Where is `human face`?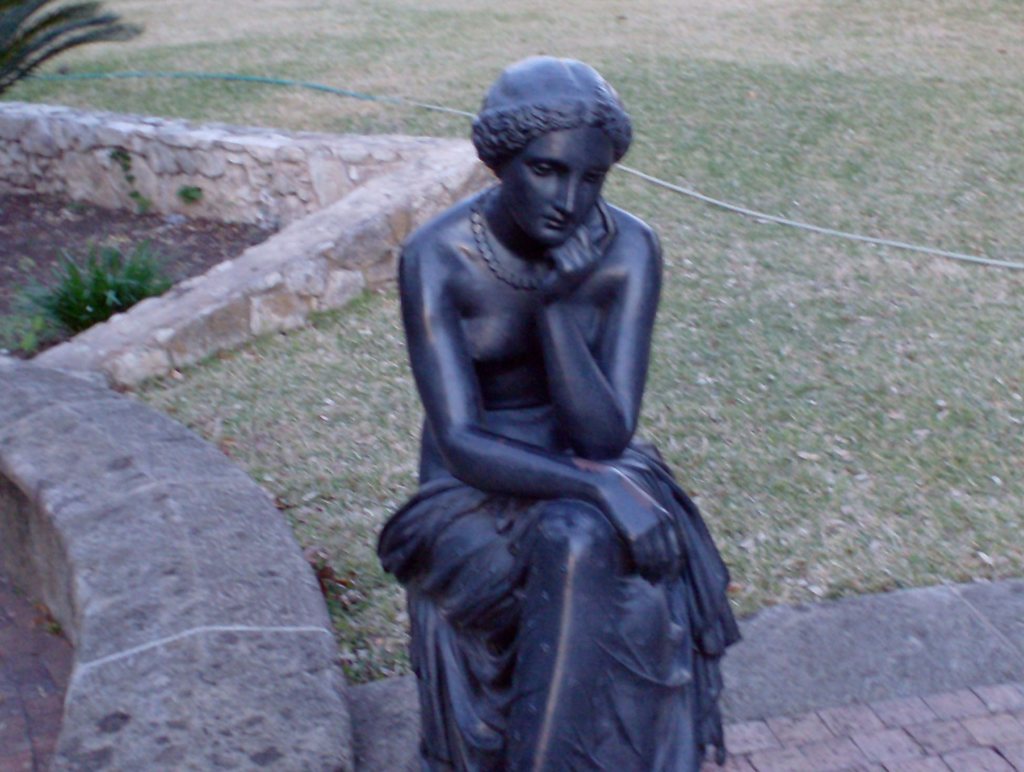
pyautogui.locateOnScreen(502, 130, 618, 246).
